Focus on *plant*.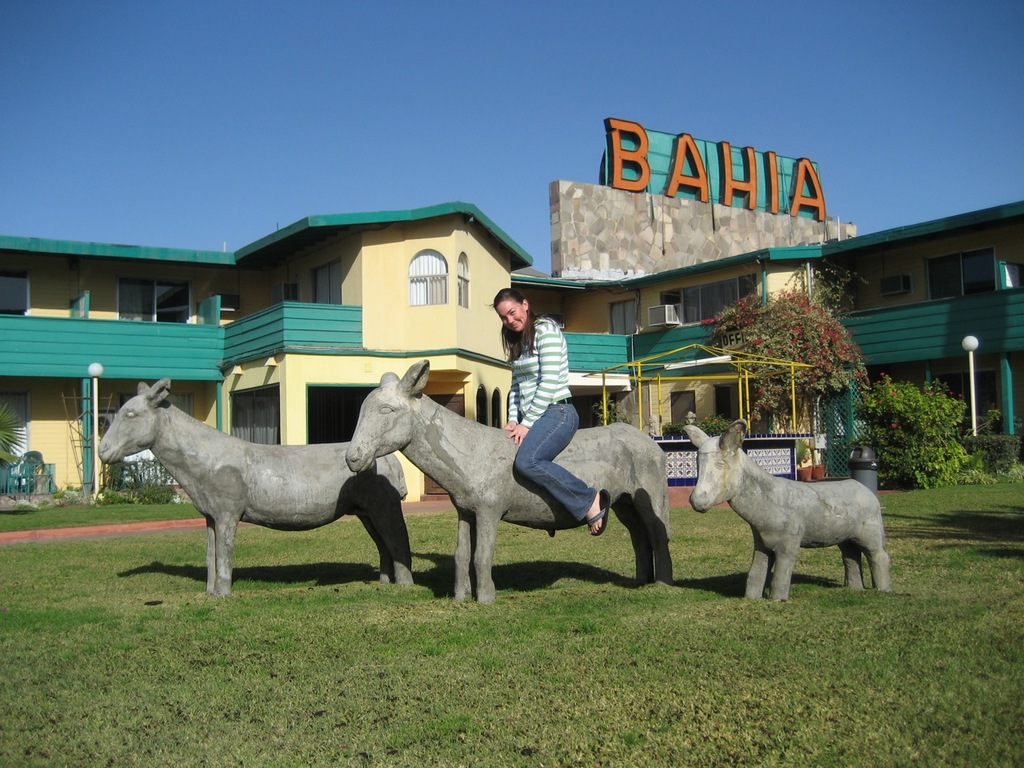
Focused at x1=590, y1=386, x2=622, y2=431.
